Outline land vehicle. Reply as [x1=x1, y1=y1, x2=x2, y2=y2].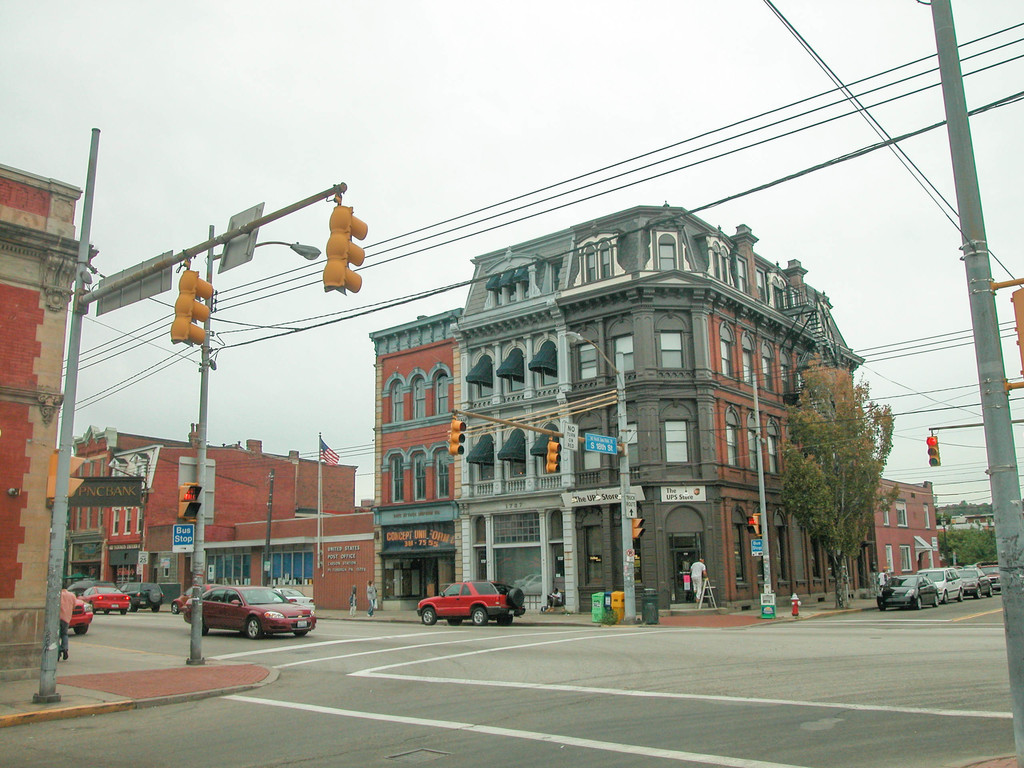
[x1=956, y1=568, x2=993, y2=600].
